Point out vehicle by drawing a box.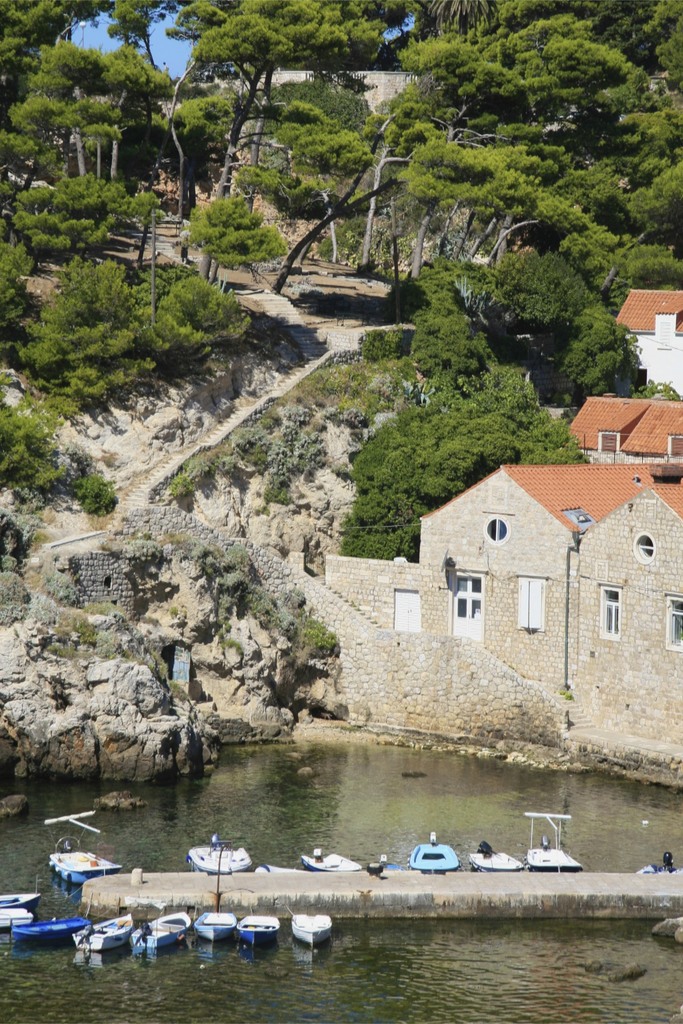
[16, 915, 95, 953].
